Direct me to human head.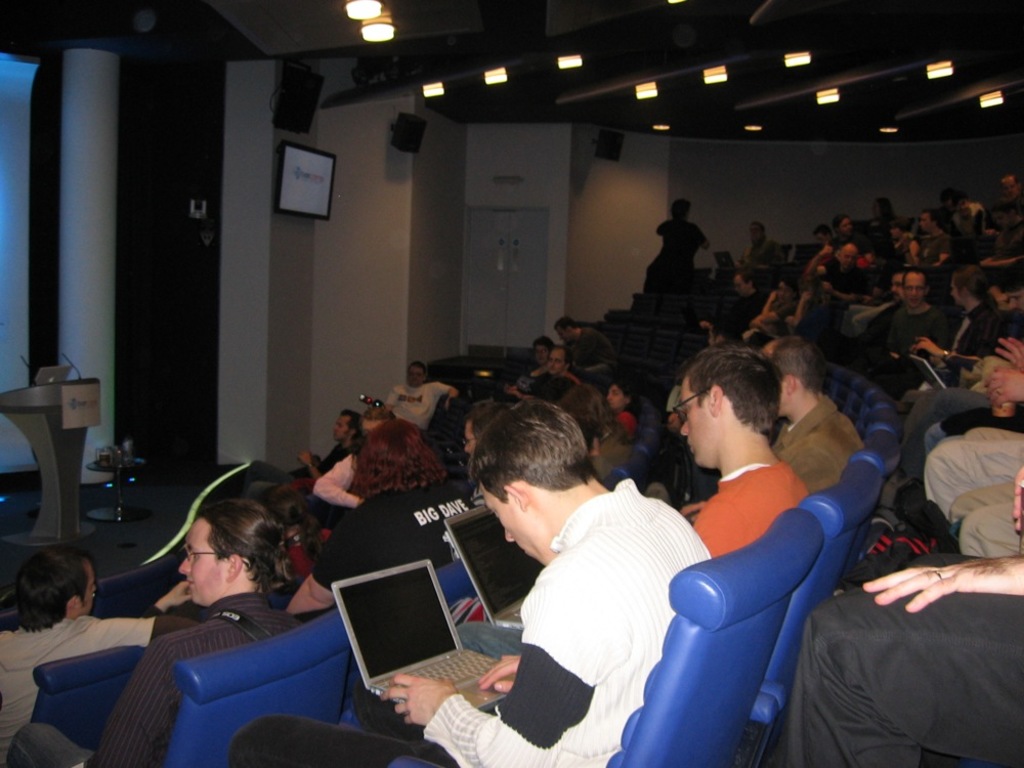
Direction: x1=775 y1=276 x2=797 y2=303.
